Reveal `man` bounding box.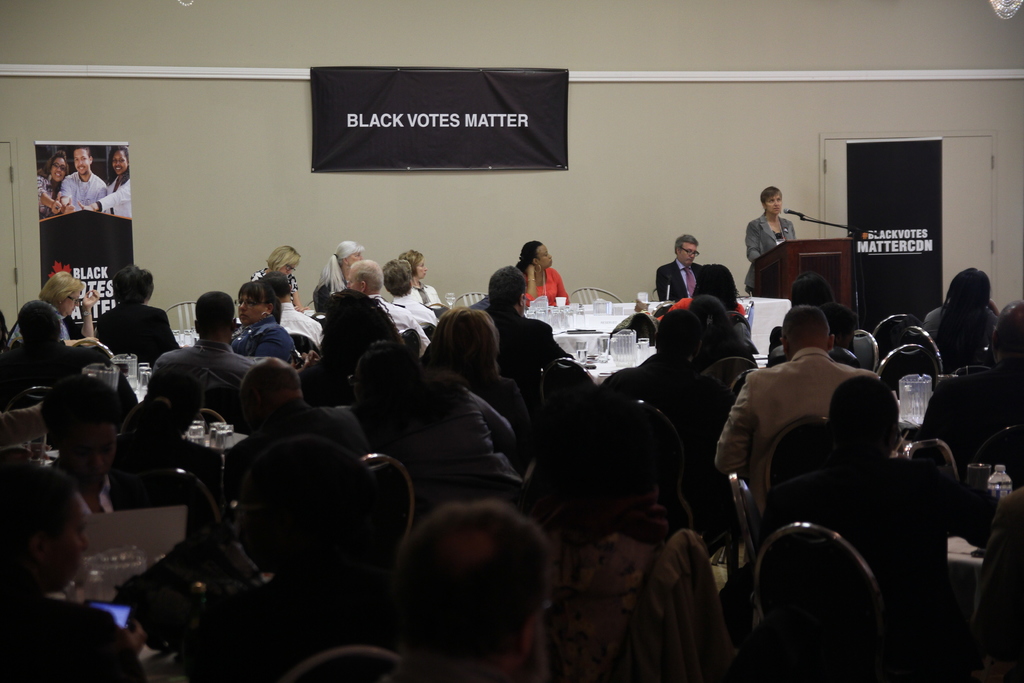
Revealed: bbox=(394, 506, 551, 682).
